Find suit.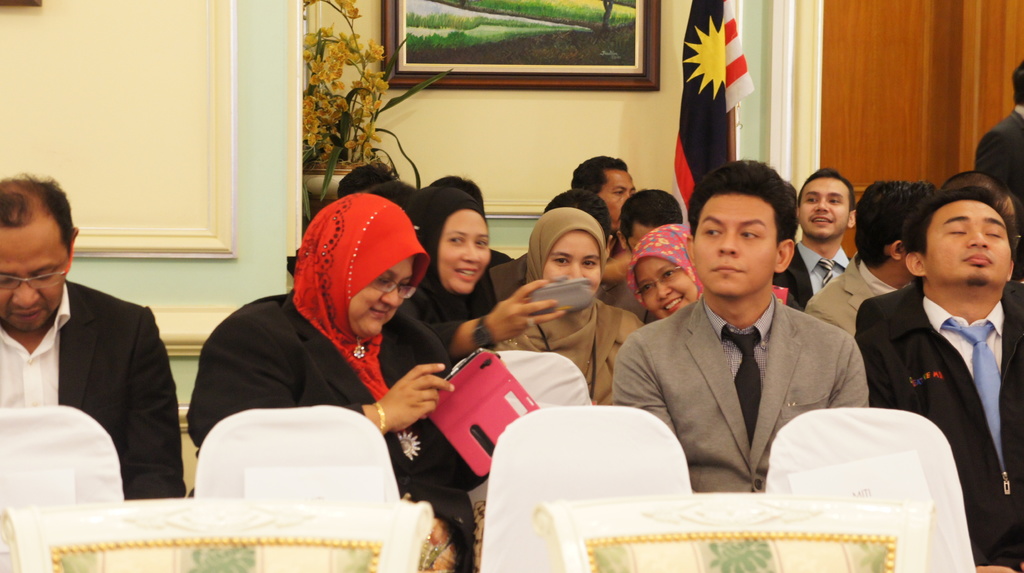
[978, 108, 1023, 200].
